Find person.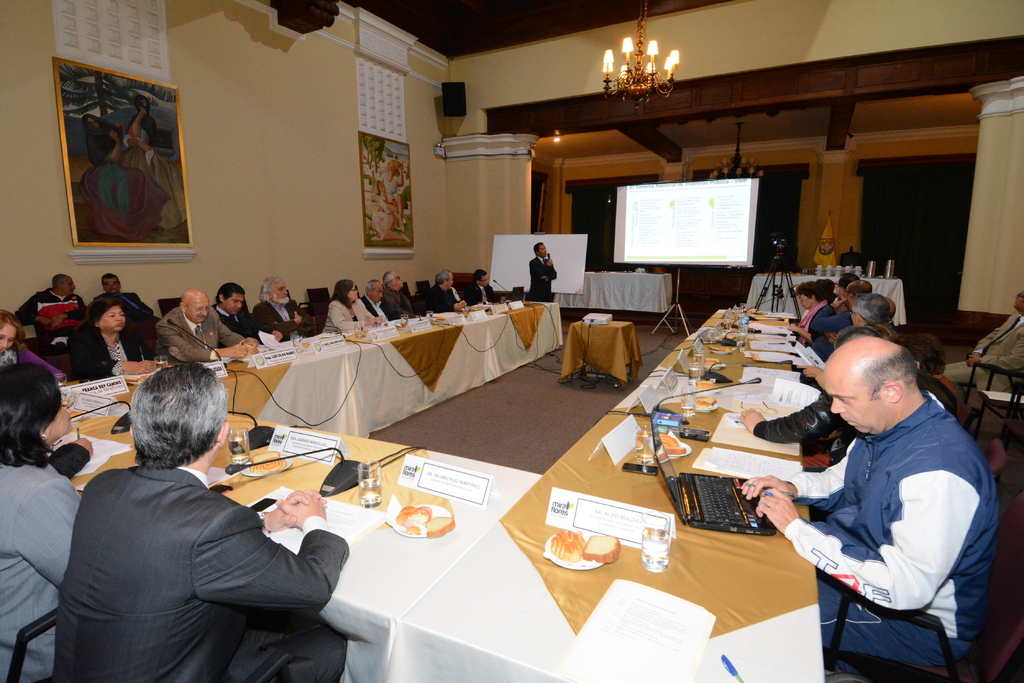
left=878, top=297, right=898, bottom=328.
